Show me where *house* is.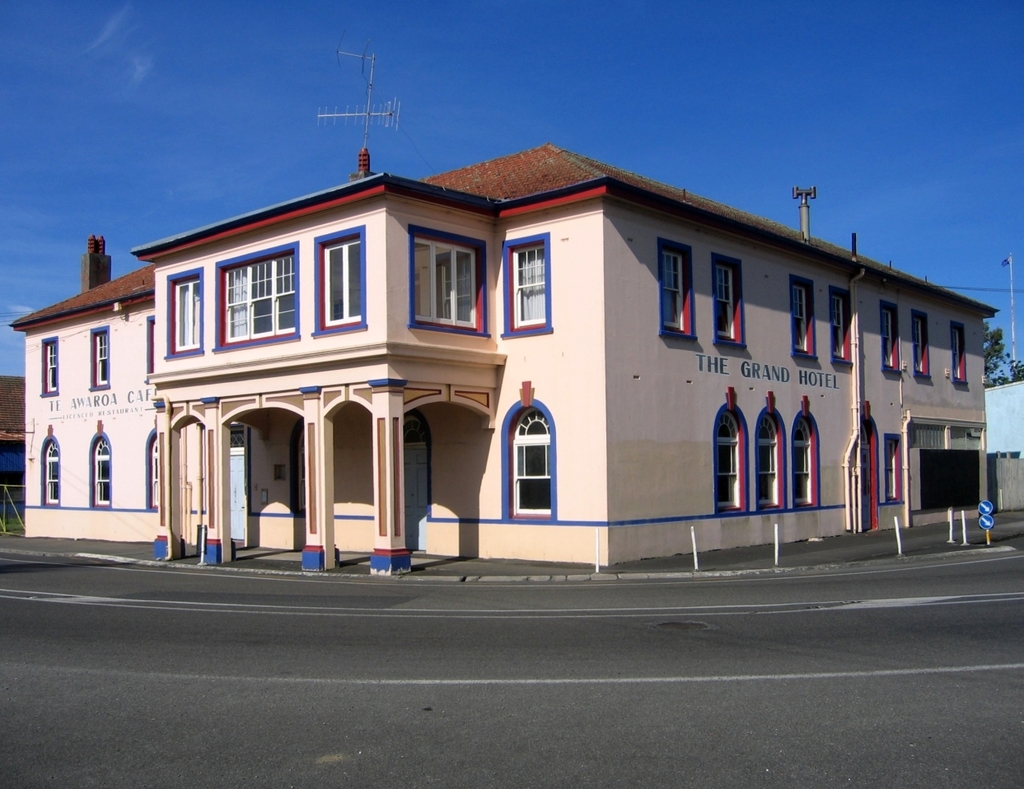
*house* is at <bbox>7, 142, 1003, 573</bbox>.
